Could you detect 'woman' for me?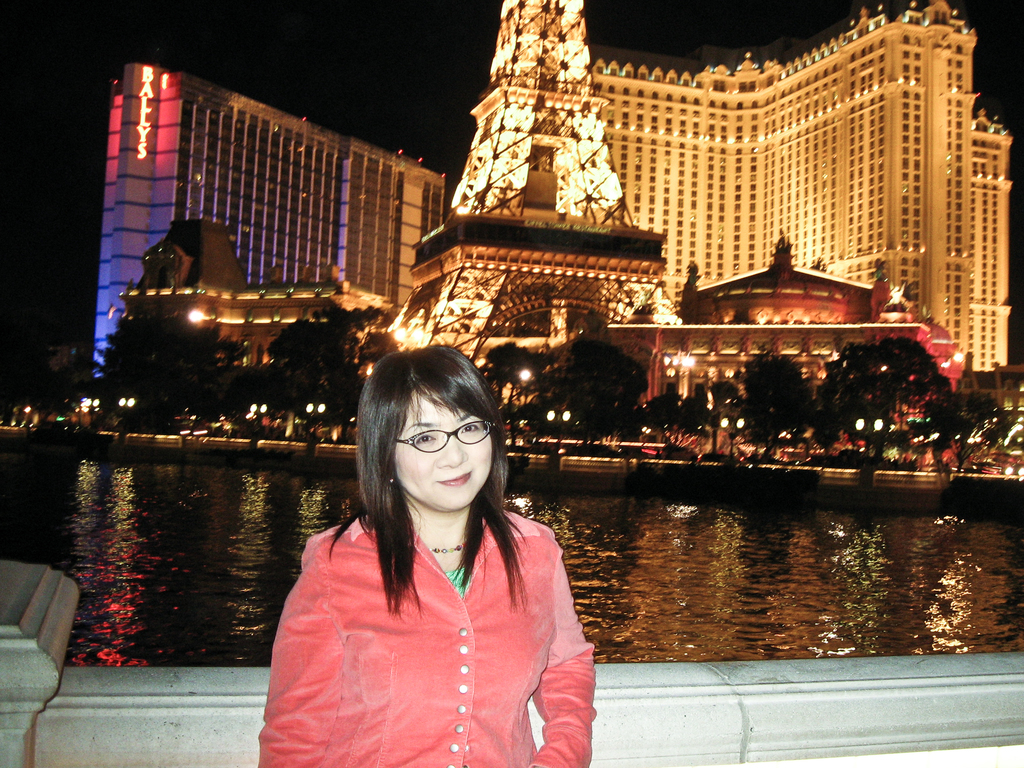
Detection result: <bbox>261, 364, 606, 765</bbox>.
